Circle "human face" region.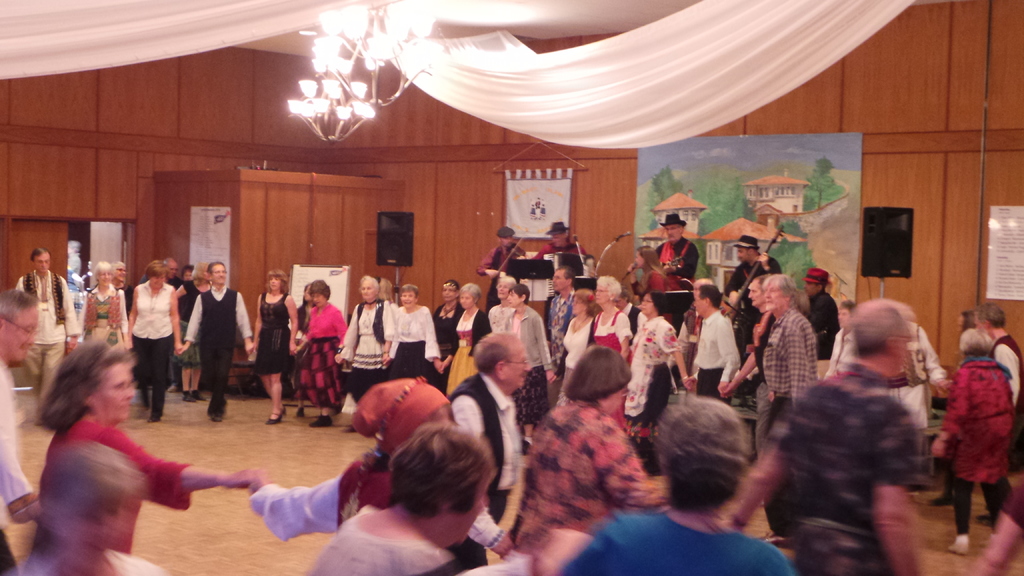
Region: rect(445, 284, 459, 302).
